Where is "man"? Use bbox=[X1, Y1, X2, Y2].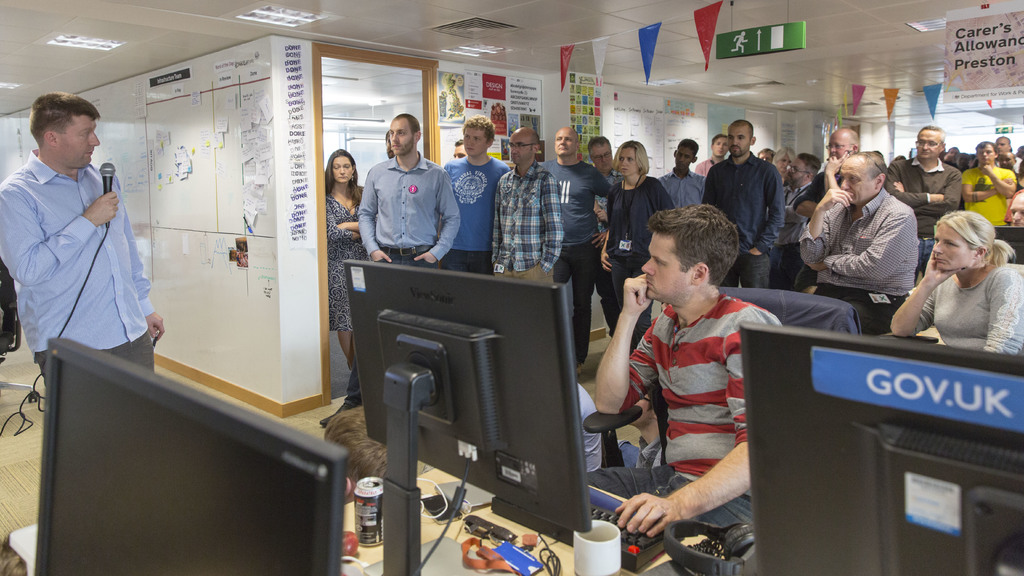
bbox=[589, 195, 765, 563].
